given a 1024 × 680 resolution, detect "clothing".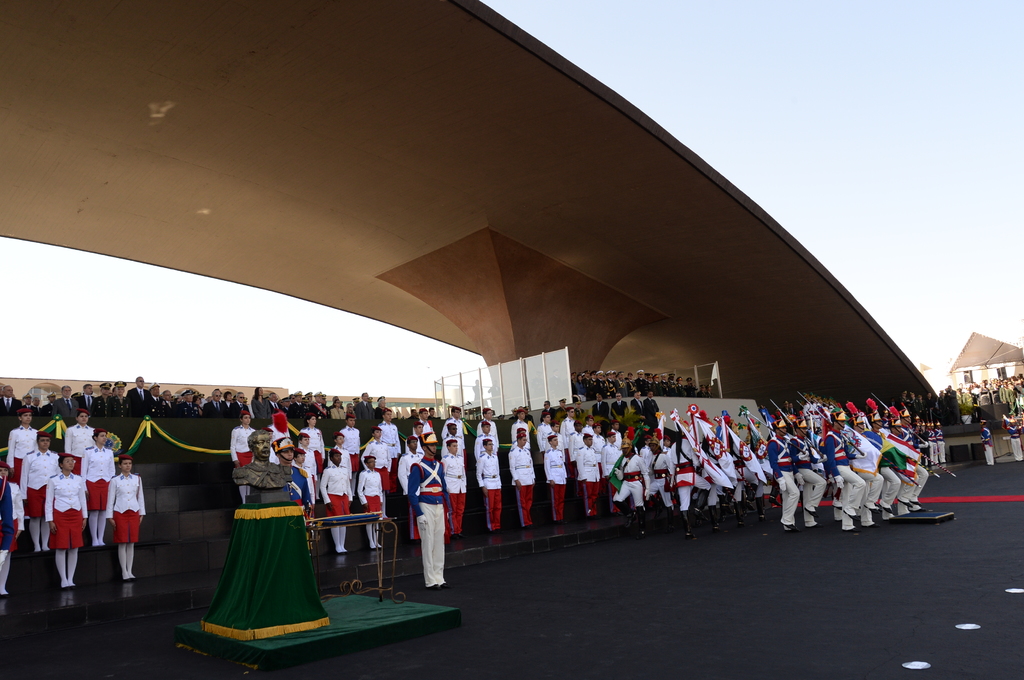
BBox(540, 406, 556, 422).
